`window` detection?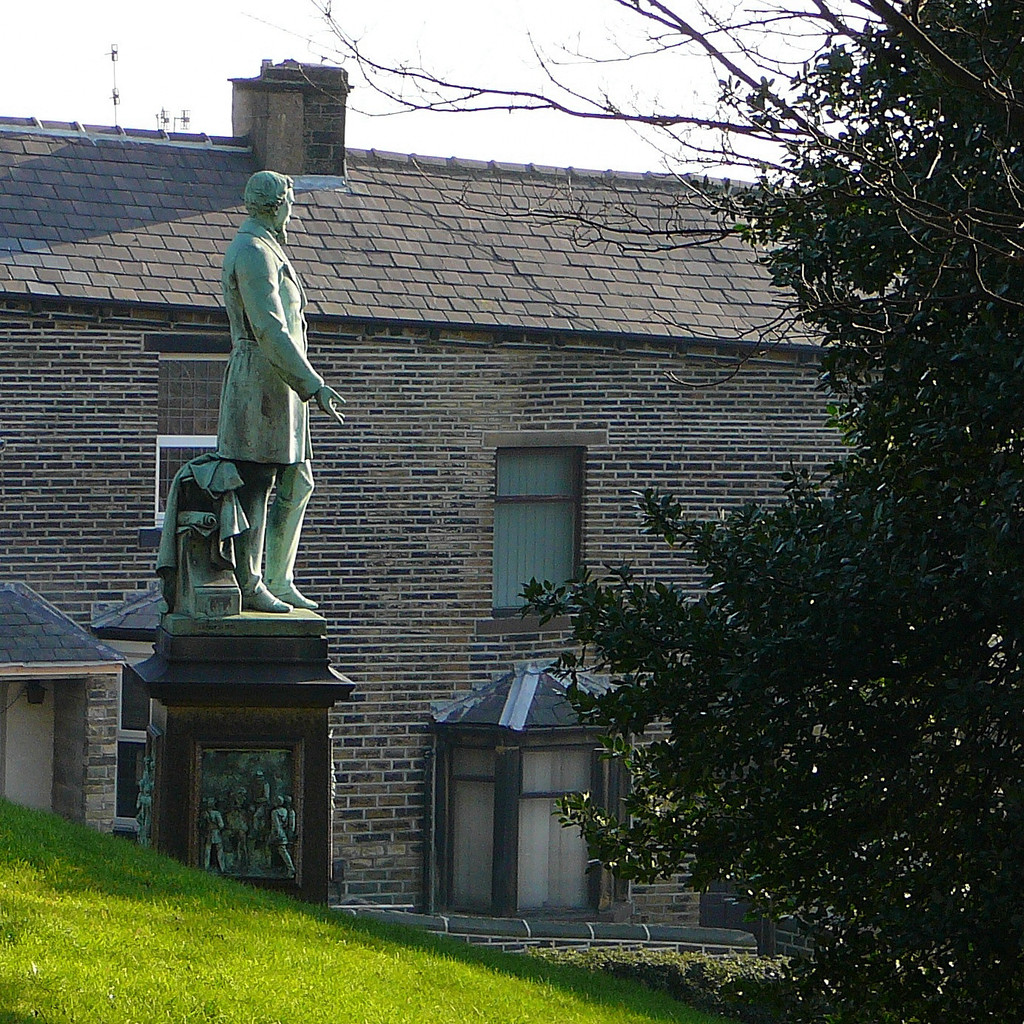
region(153, 348, 234, 524)
